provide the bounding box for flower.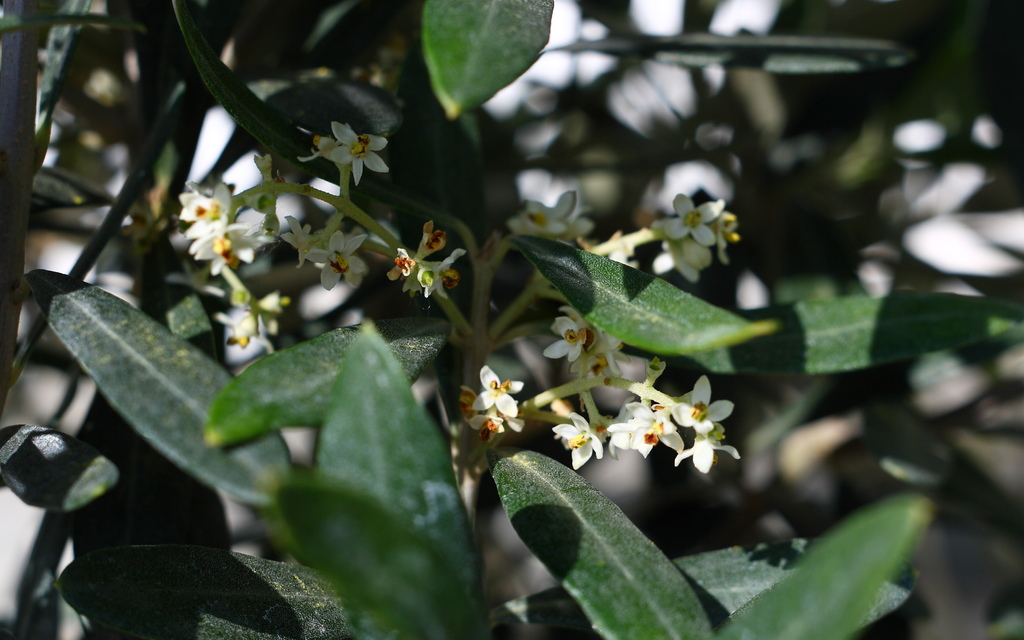
box(605, 364, 742, 486).
